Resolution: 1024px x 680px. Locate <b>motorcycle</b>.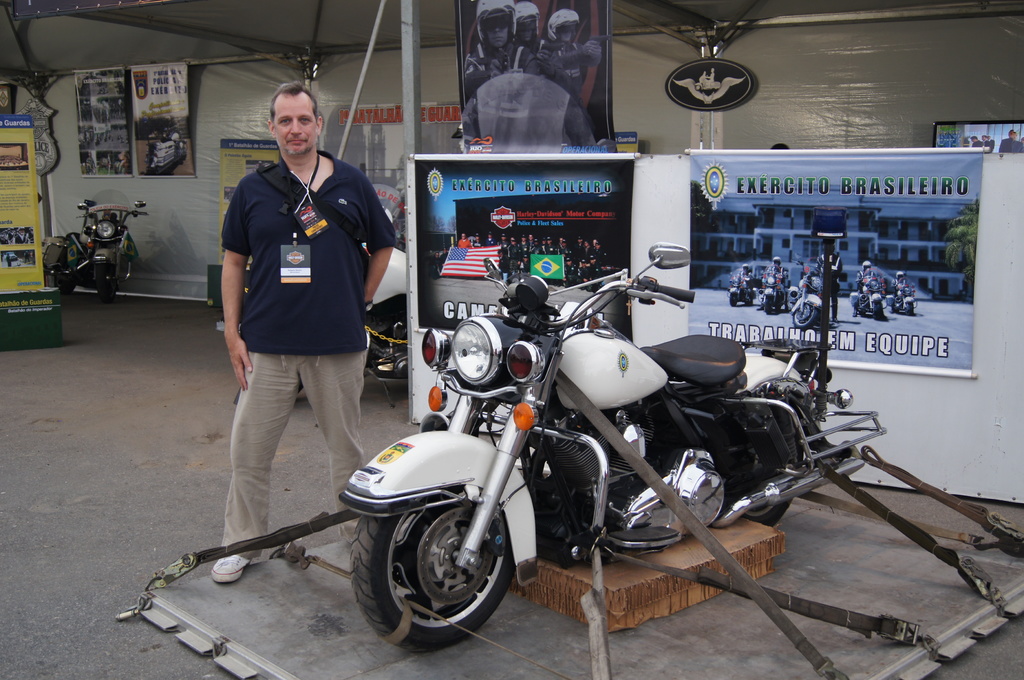
297 263 921 658.
